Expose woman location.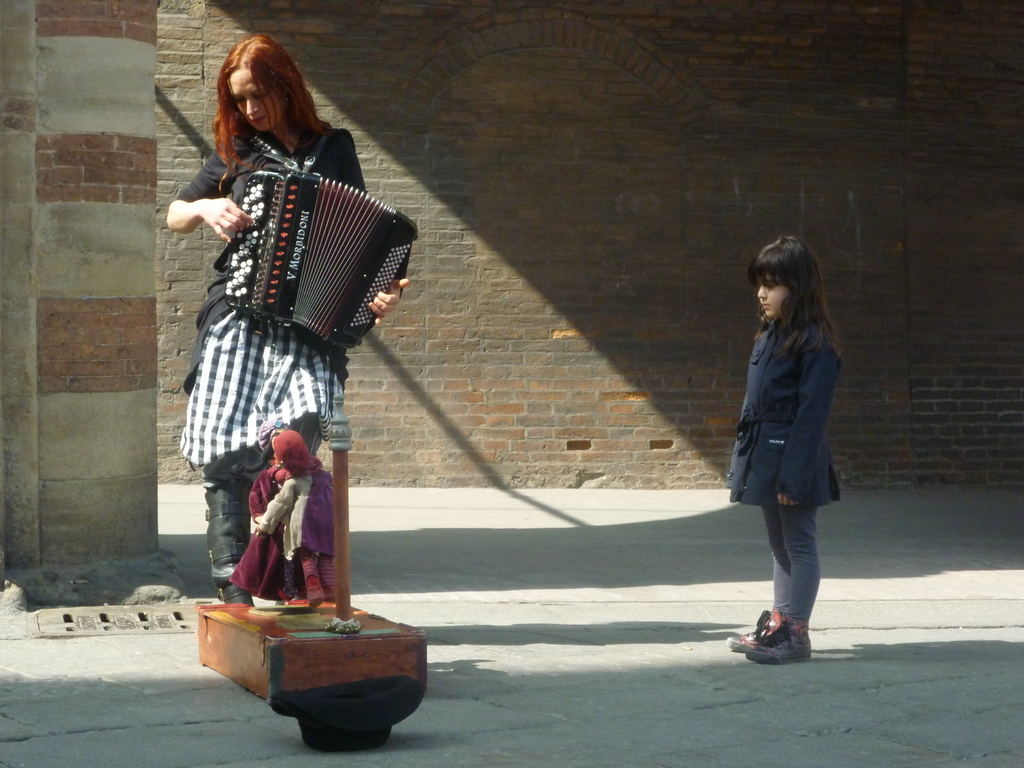
Exposed at 170 44 407 604.
